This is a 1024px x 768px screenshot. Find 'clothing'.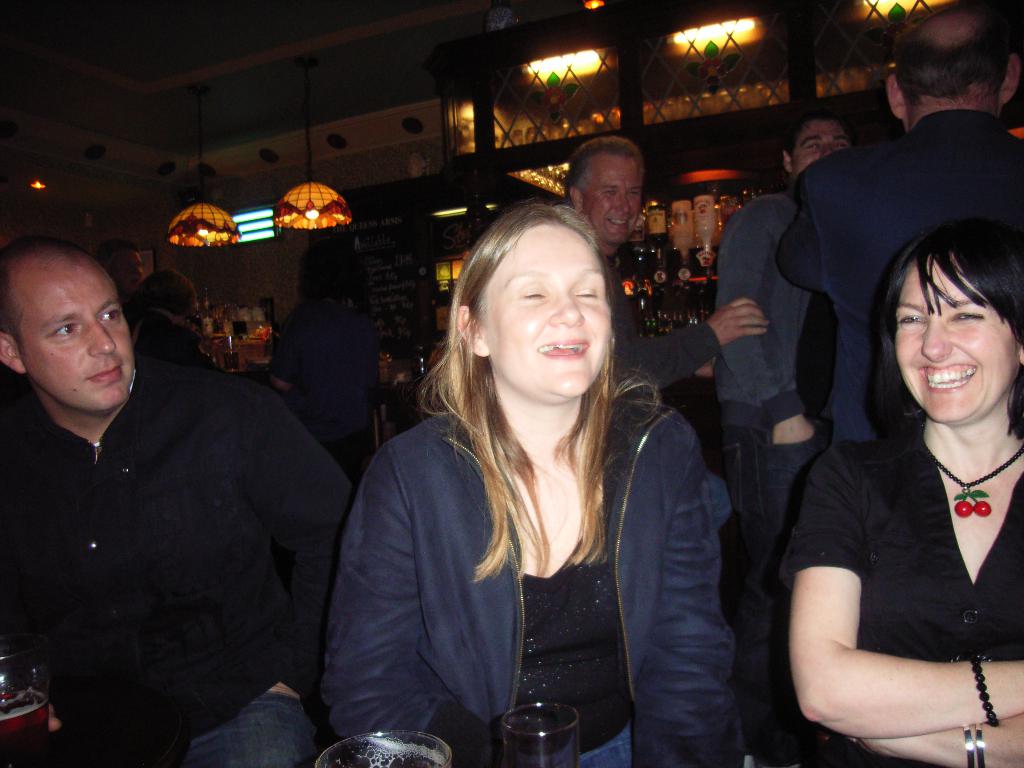
Bounding box: select_region(268, 294, 381, 483).
